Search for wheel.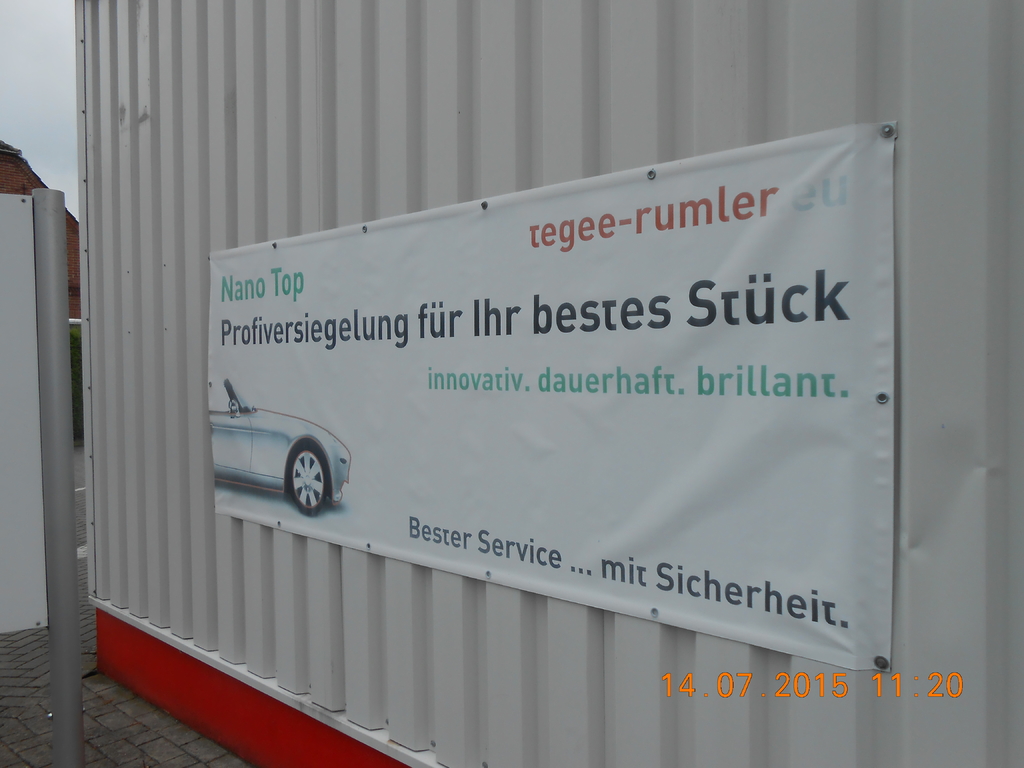
Found at region(285, 443, 327, 515).
